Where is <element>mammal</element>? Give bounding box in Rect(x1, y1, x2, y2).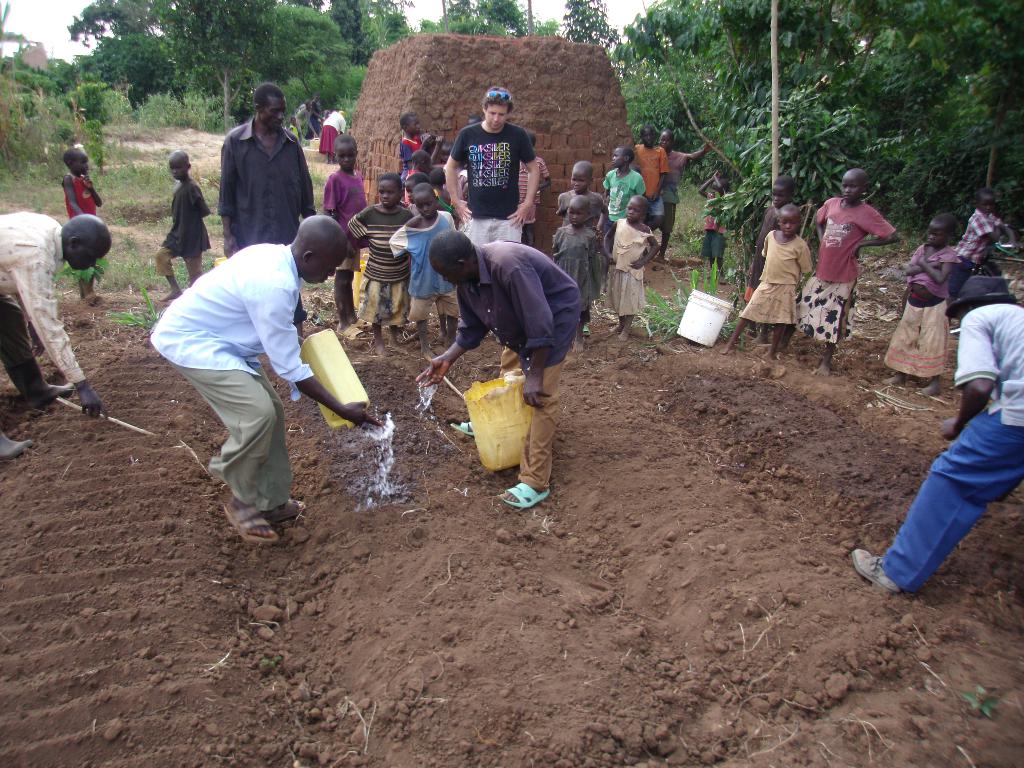
Rect(349, 175, 416, 360).
